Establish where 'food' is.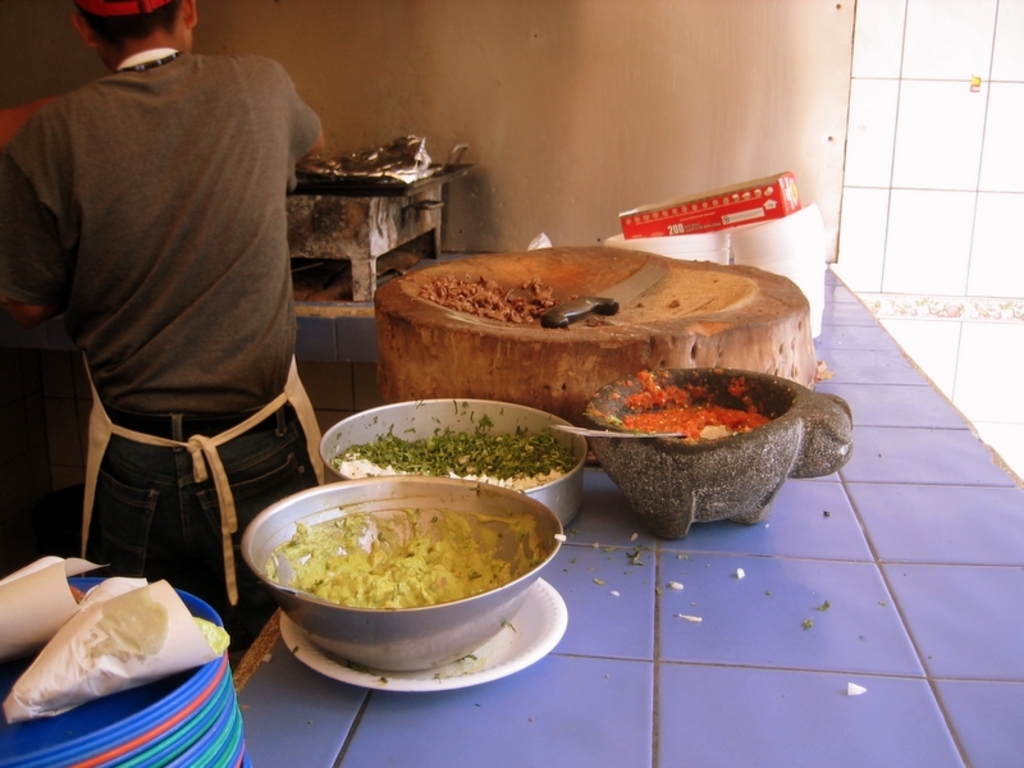
Established at 417/280/556/328.
